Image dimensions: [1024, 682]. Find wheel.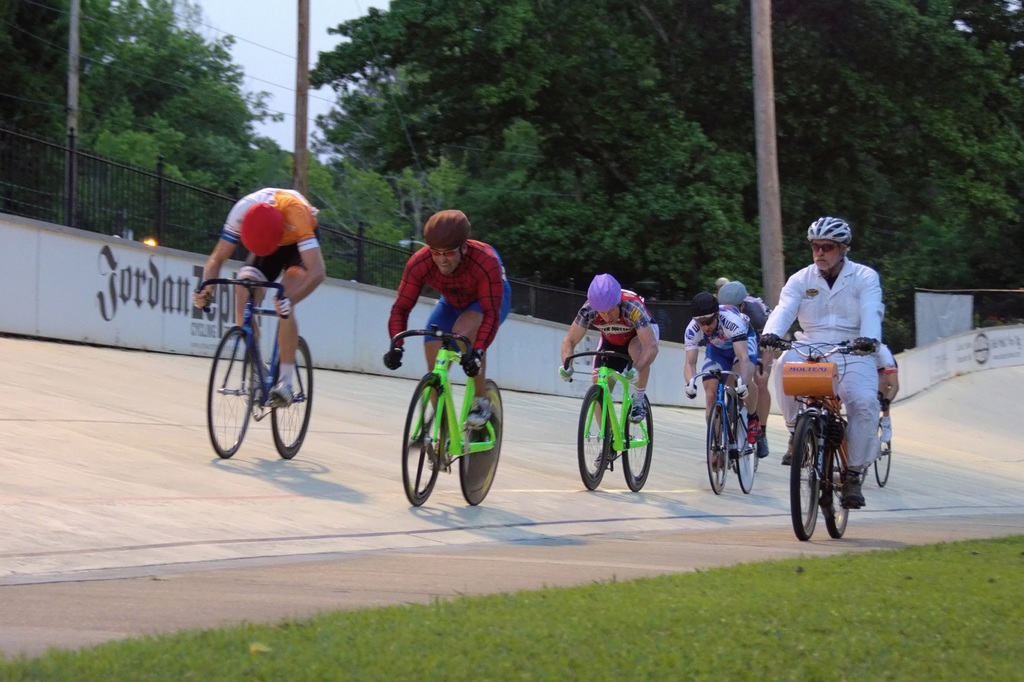
BBox(403, 379, 449, 508).
